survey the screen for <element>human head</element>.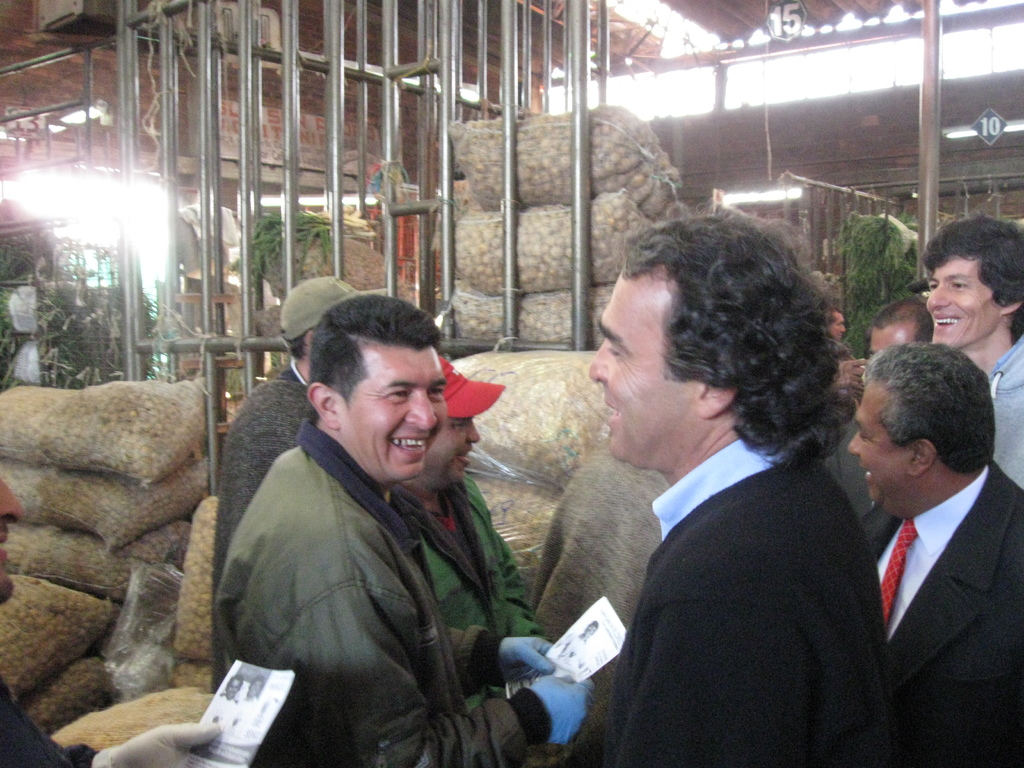
Survey found: 846/344/996/504.
